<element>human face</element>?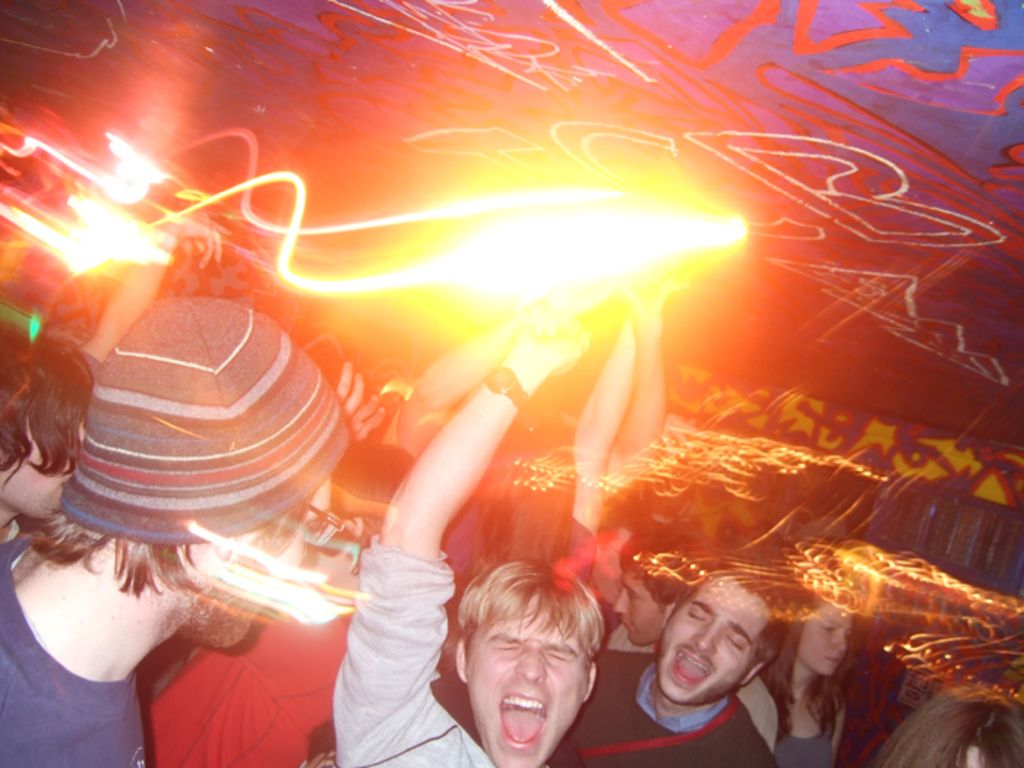
box(799, 603, 854, 674)
